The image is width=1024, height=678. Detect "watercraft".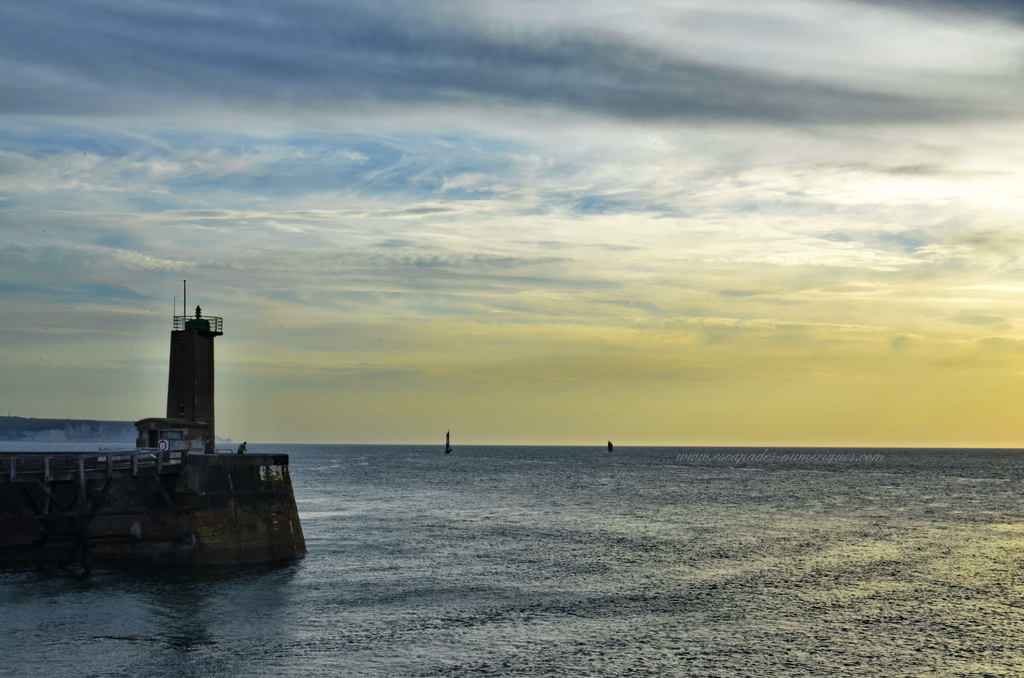
Detection: x1=3 y1=277 x2=306 y2=556.
